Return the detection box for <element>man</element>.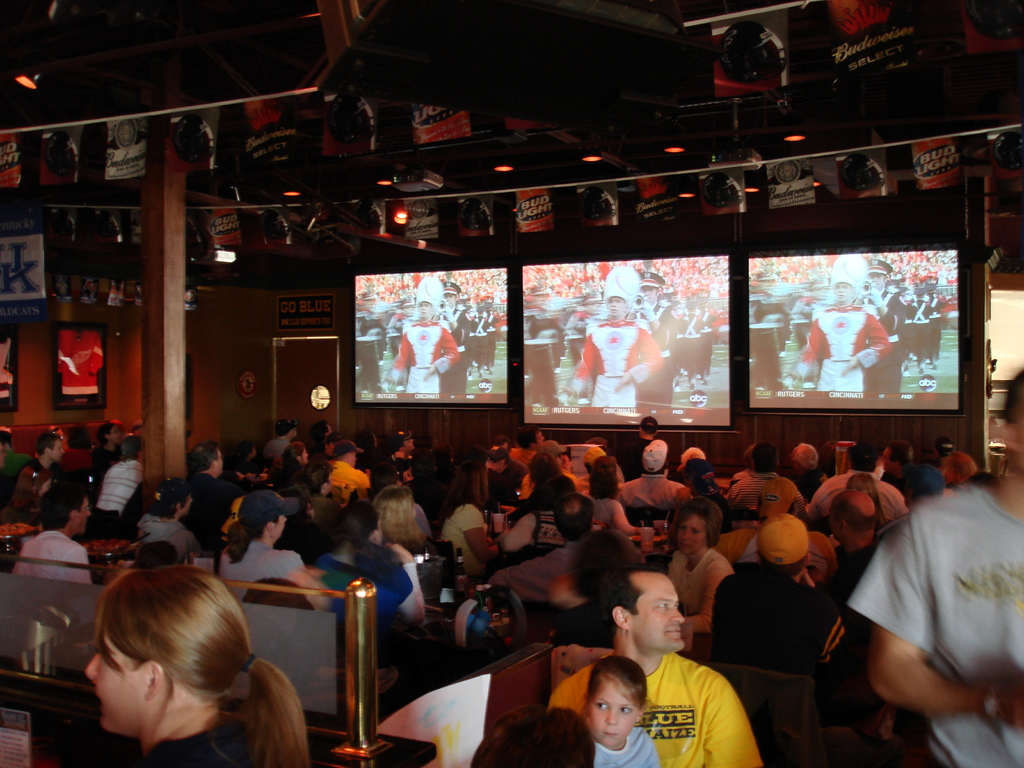
select_region(570, 266, 658, 405).
